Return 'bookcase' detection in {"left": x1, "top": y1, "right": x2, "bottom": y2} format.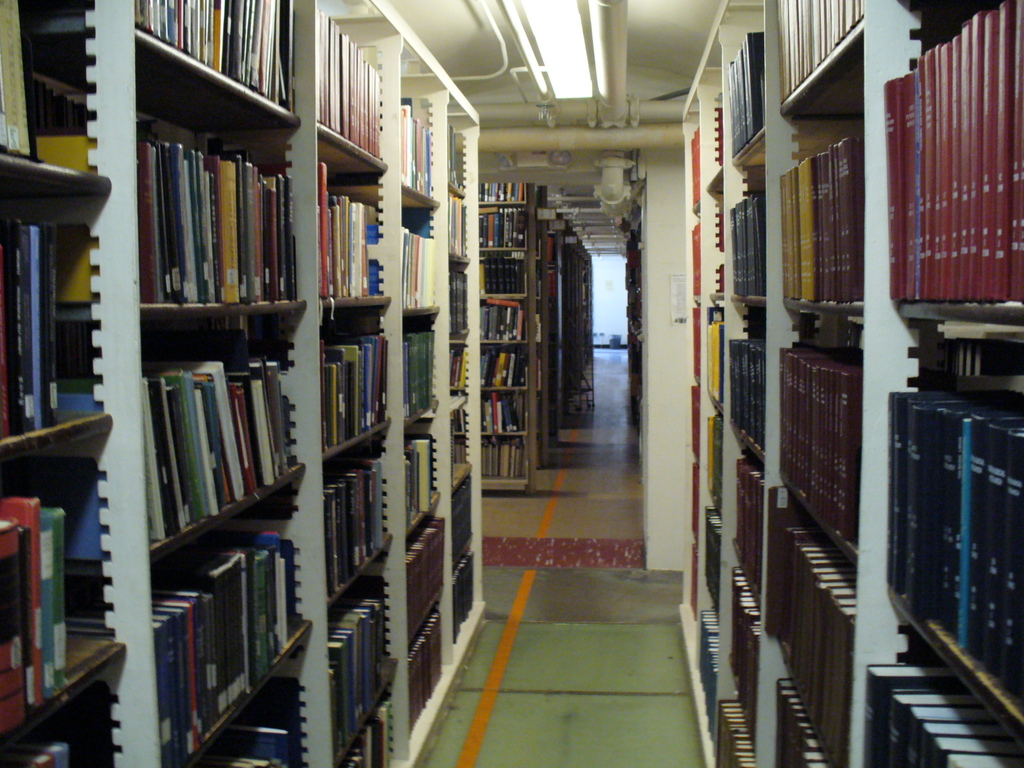
{"left": 679, "top": 0, "right": 1023, "bottom": 767}.
